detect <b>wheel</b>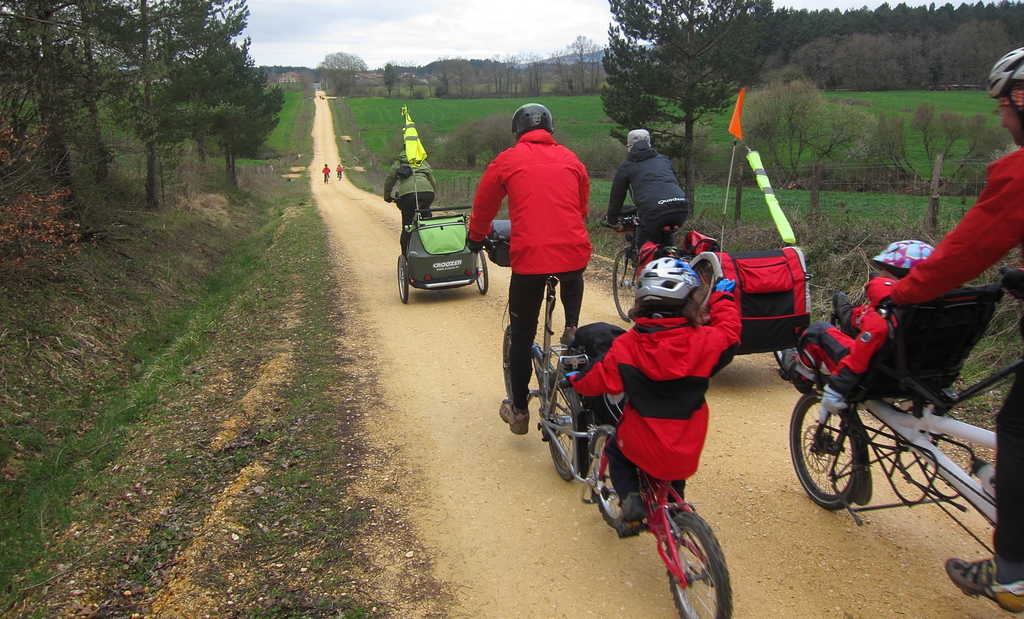
bbox=[544, 369, 588, 482]
